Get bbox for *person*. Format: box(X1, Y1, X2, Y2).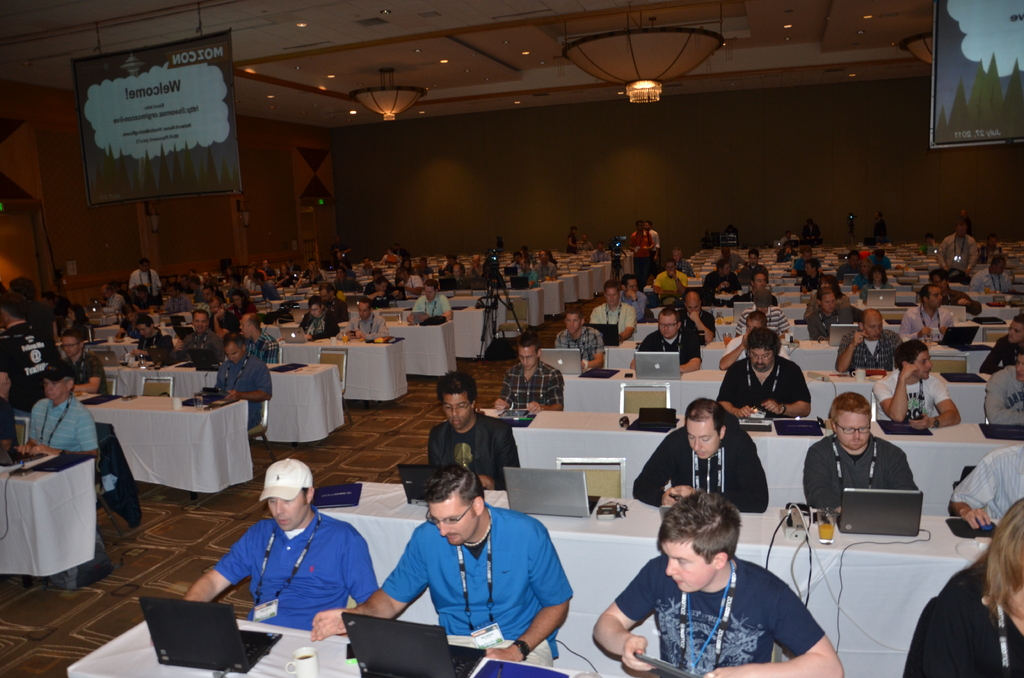
box(248, 262, 257, 277).
